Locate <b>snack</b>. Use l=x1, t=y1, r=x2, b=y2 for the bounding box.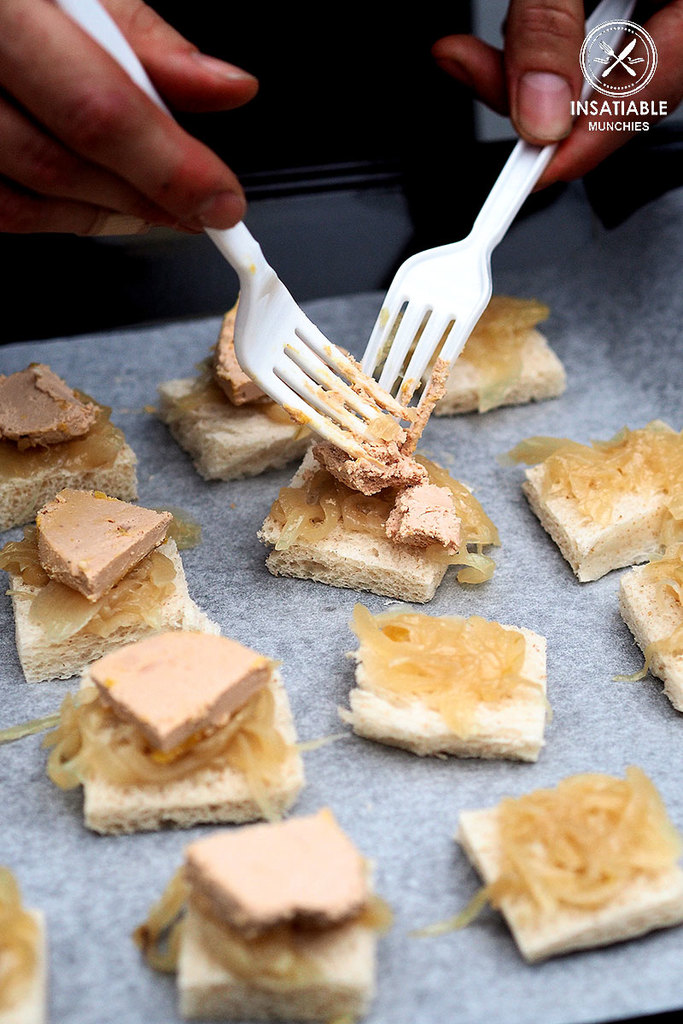
l=452, t=768, r=682, b=967.
